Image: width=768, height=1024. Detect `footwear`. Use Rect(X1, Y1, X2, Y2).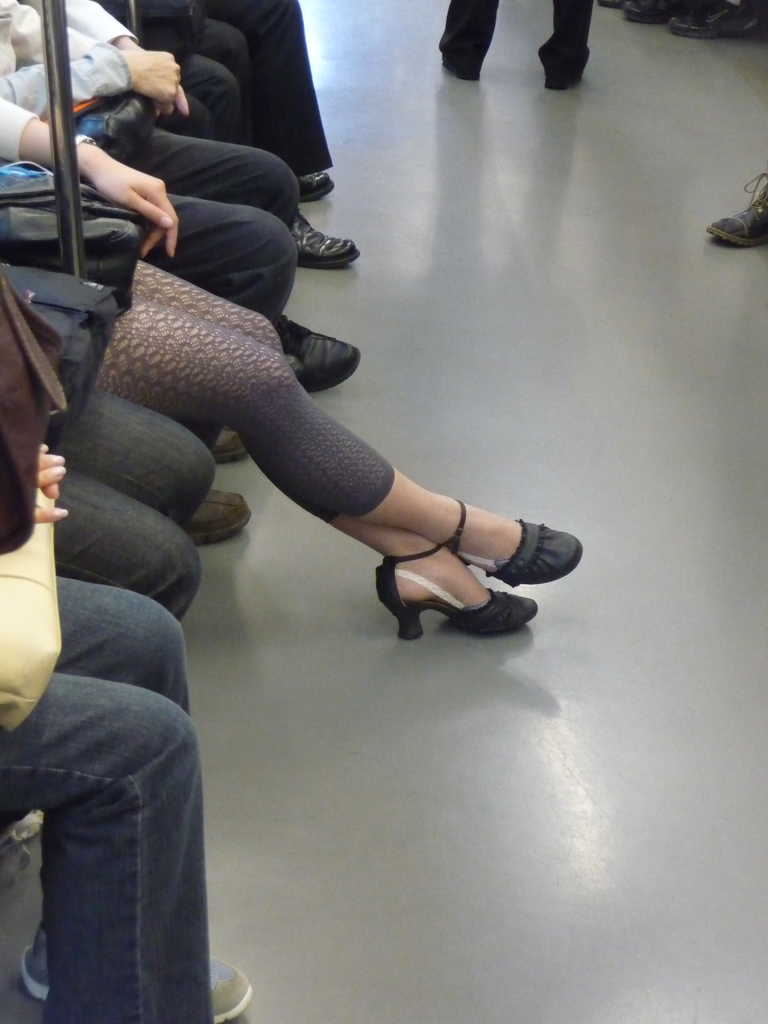
Rect(705, 172, 767, 245).
